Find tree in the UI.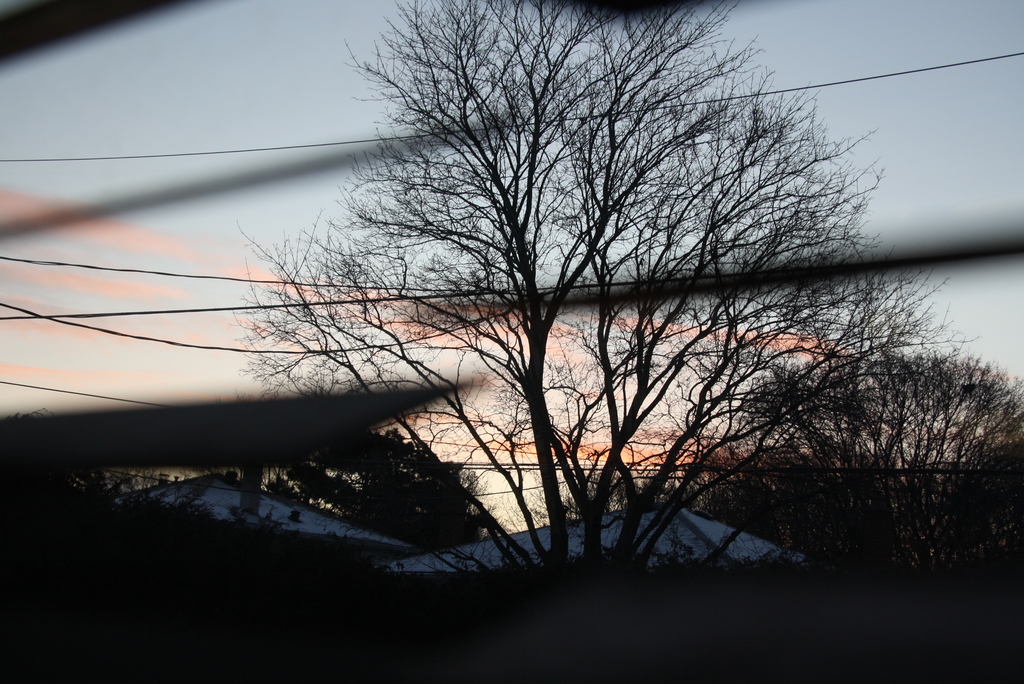
UI element at crop(182, 0, 969, 628).
